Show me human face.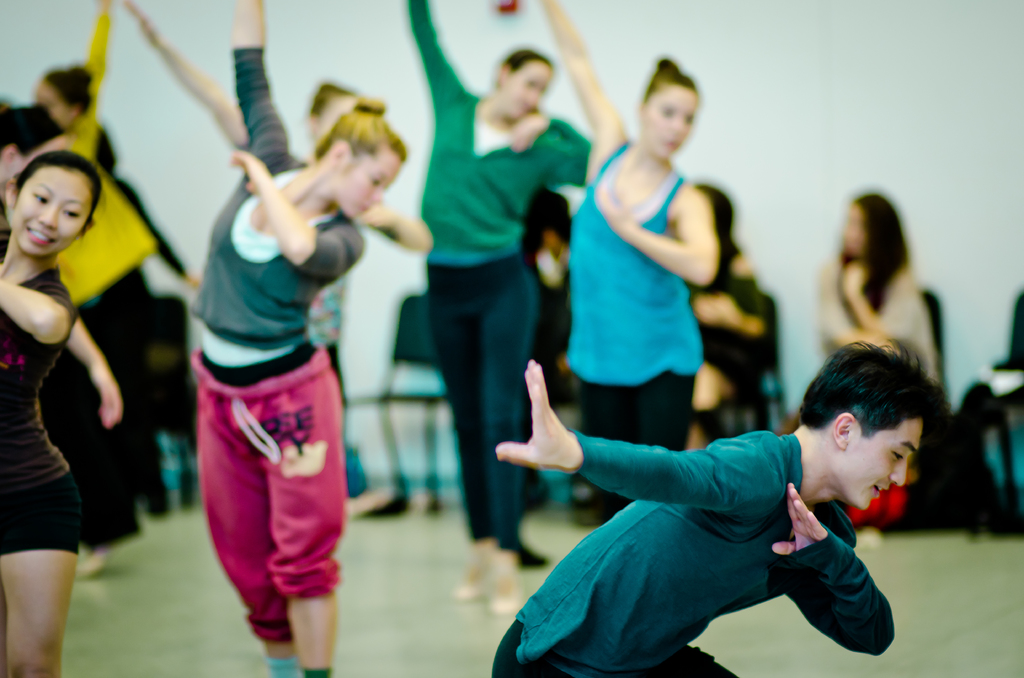
human face is here: box=[332, 151, 403, 223].
